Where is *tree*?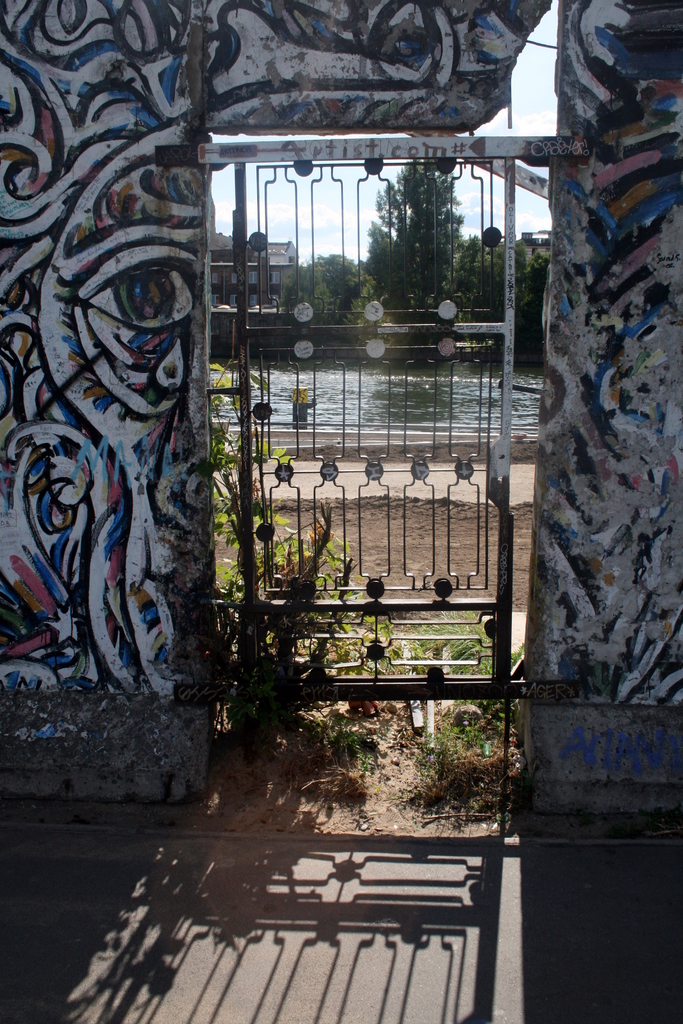
[446,232,554,357].
